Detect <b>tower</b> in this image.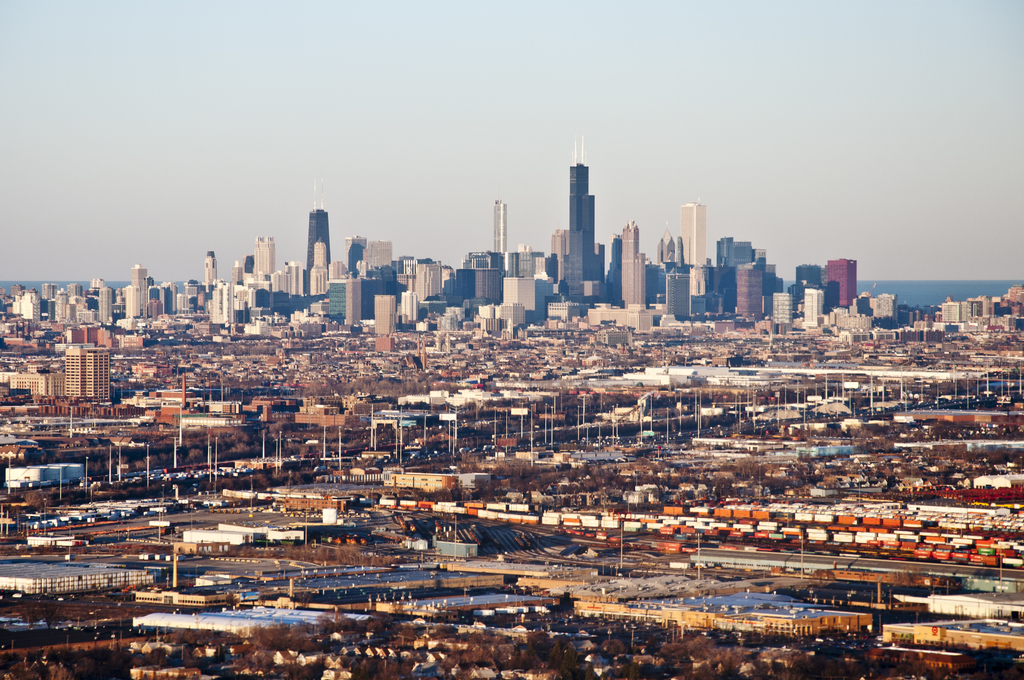
Detection: select_region(60, 348, 102, 398).
